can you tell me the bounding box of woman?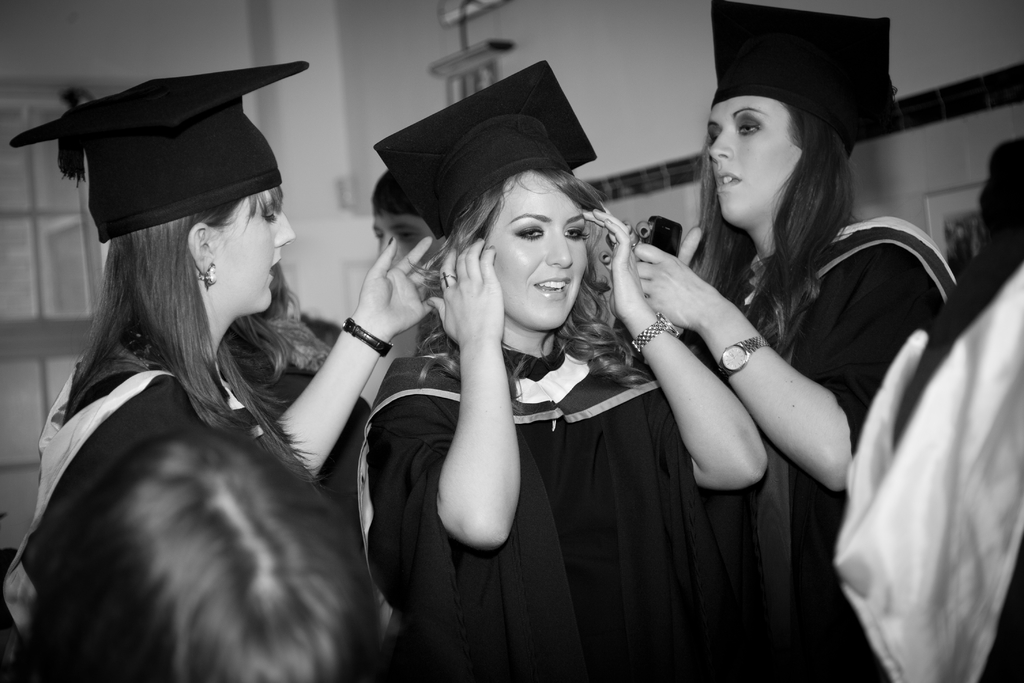
<region>345, 57, 769, 682</region>.
